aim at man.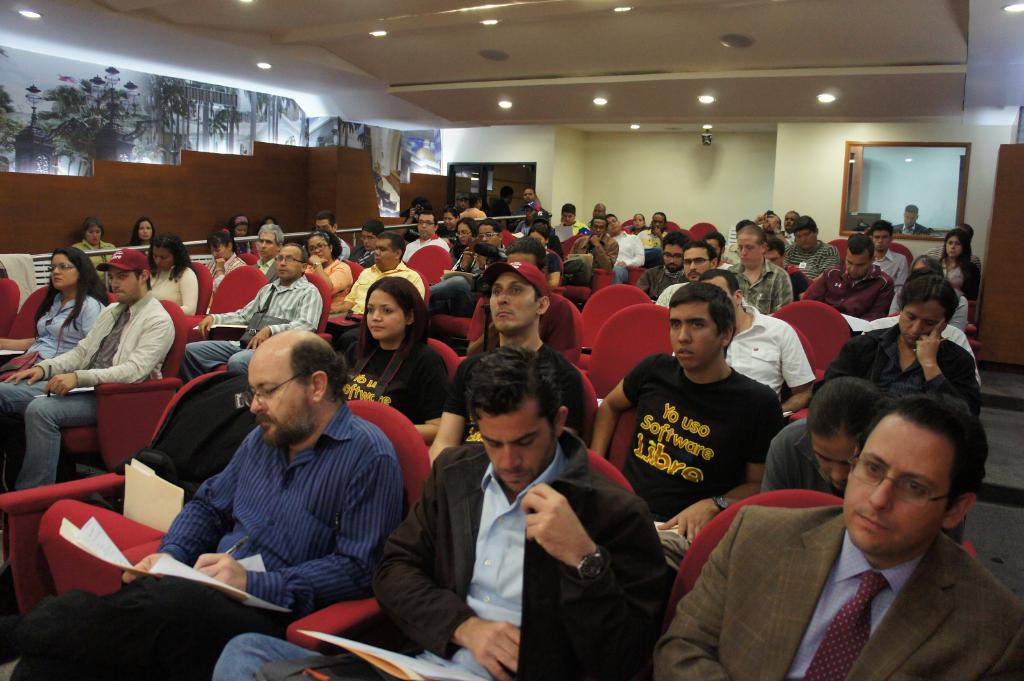
Aimed at [424,253,594,446].
